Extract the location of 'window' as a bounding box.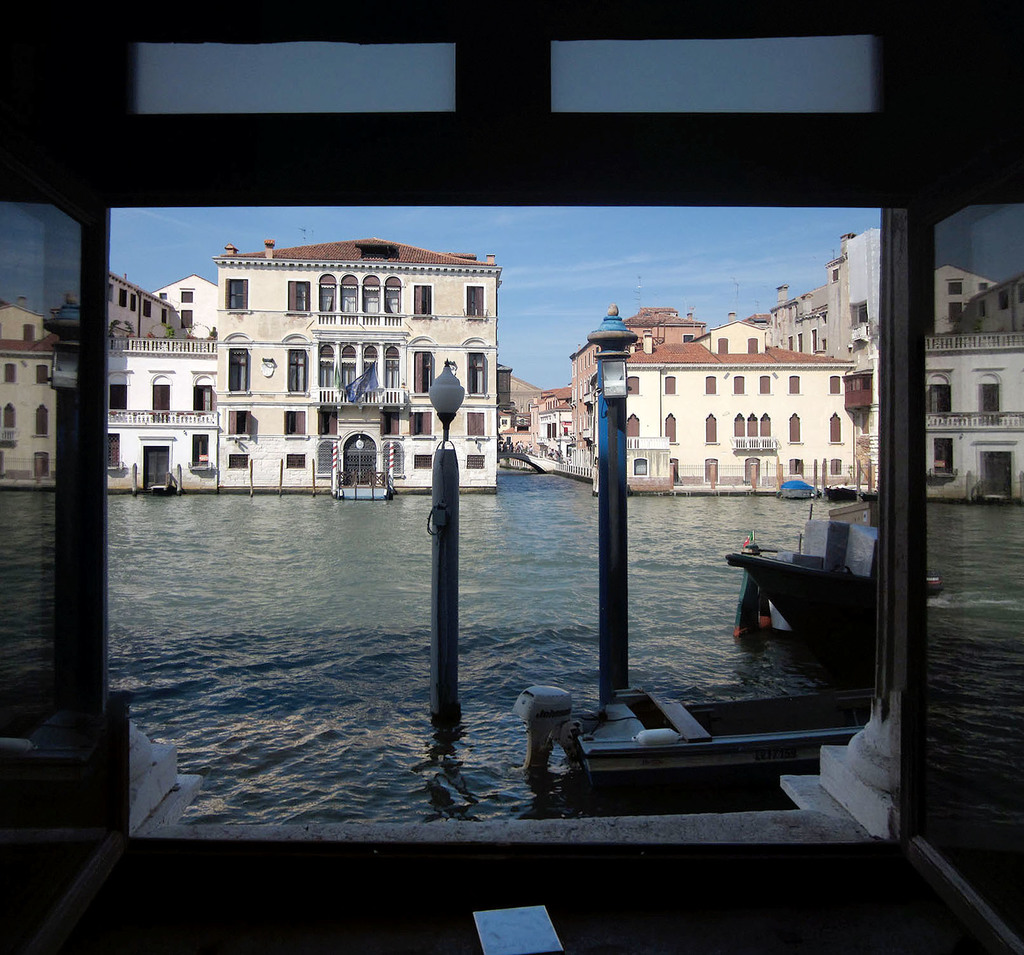
143, 300, 149, 316.
